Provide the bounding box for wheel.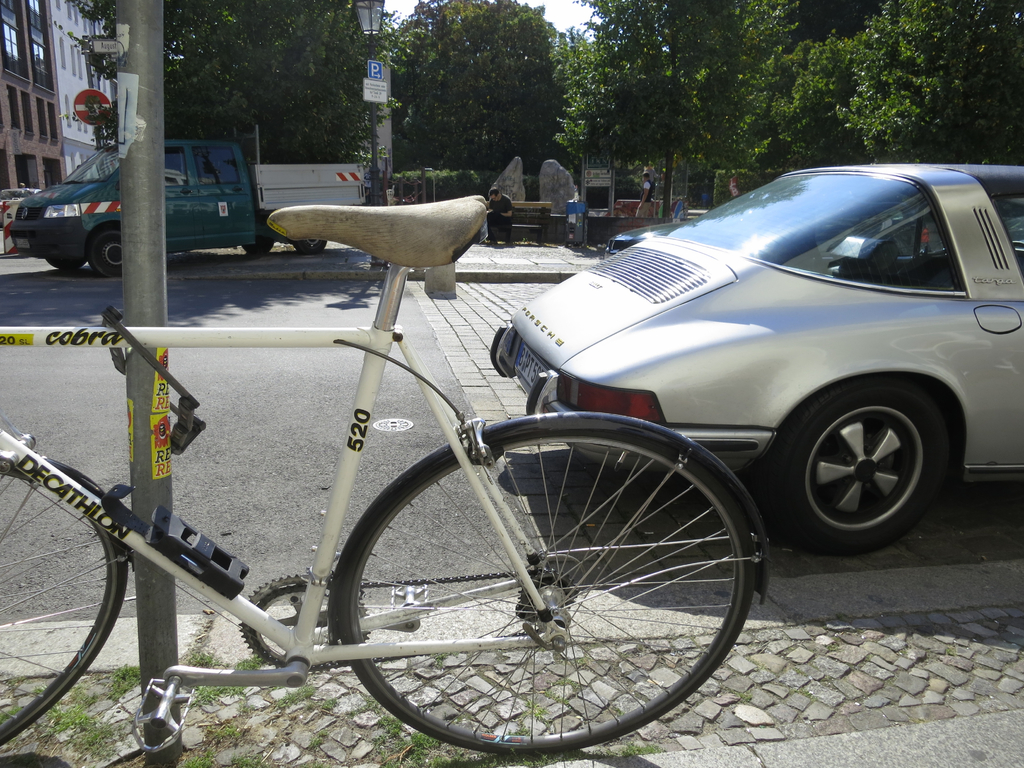
292/444/779/744.
